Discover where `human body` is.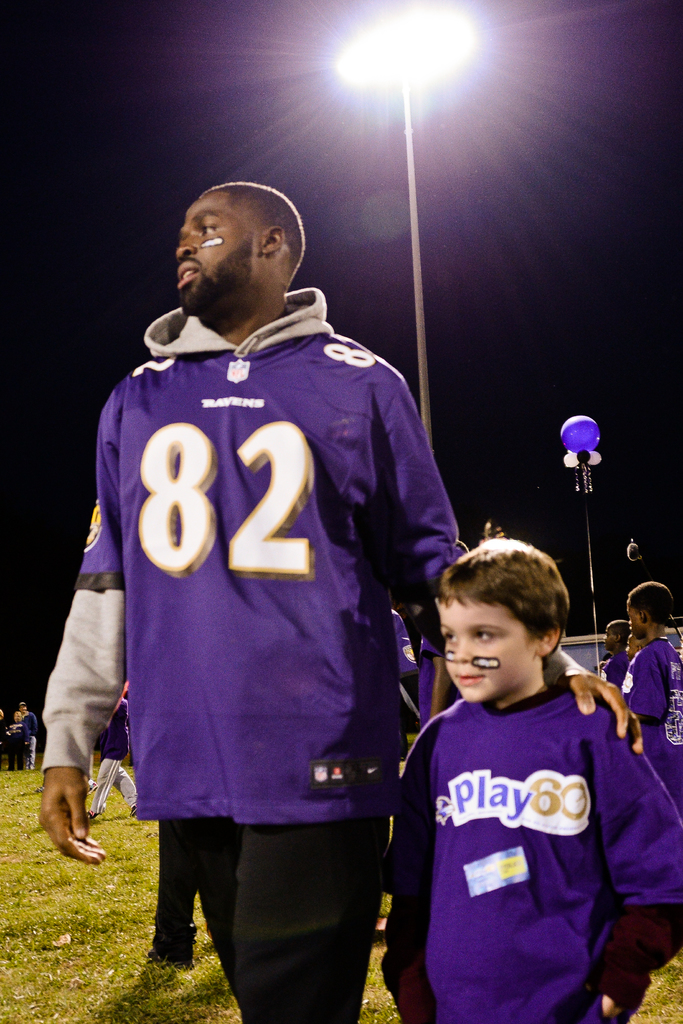
Discovered at {"x1": 379, "y1": 681, "x2": 682, "y2": 1022}.
